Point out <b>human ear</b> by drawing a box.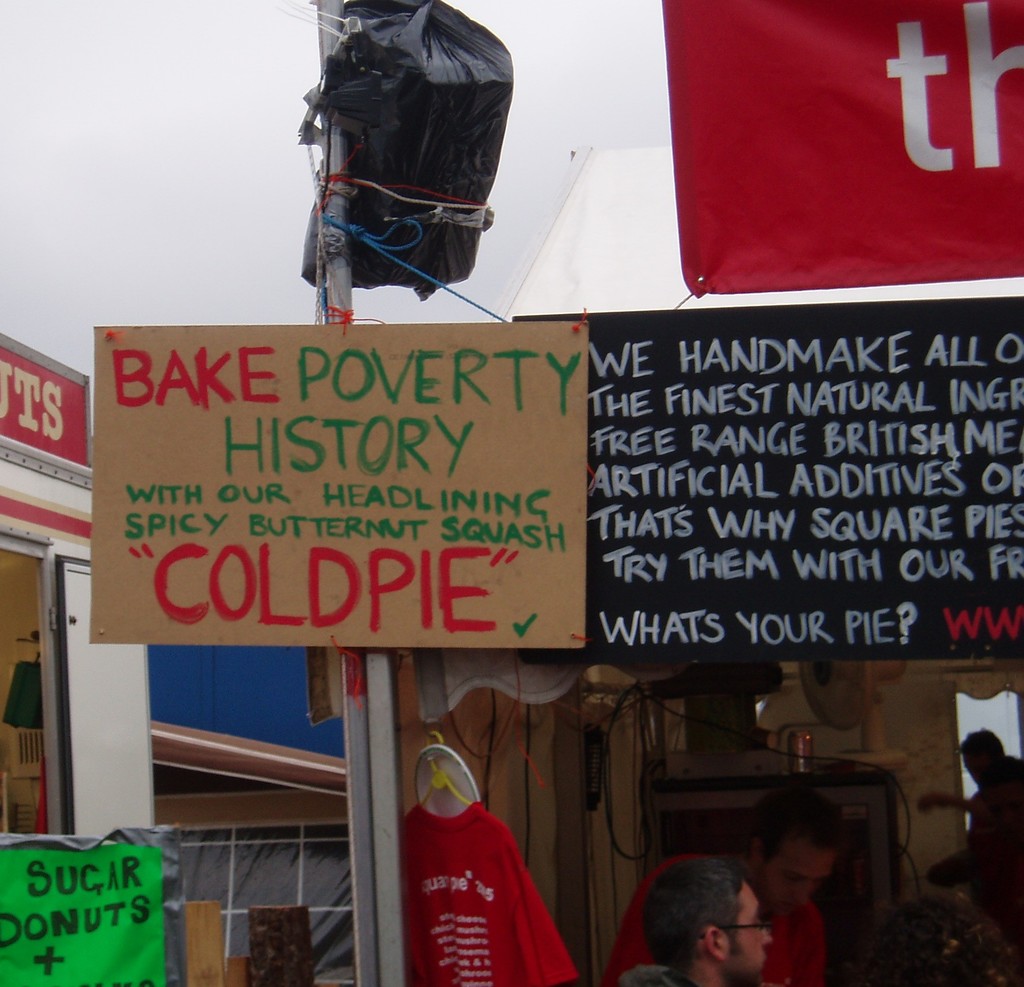
708 927 724 960.
